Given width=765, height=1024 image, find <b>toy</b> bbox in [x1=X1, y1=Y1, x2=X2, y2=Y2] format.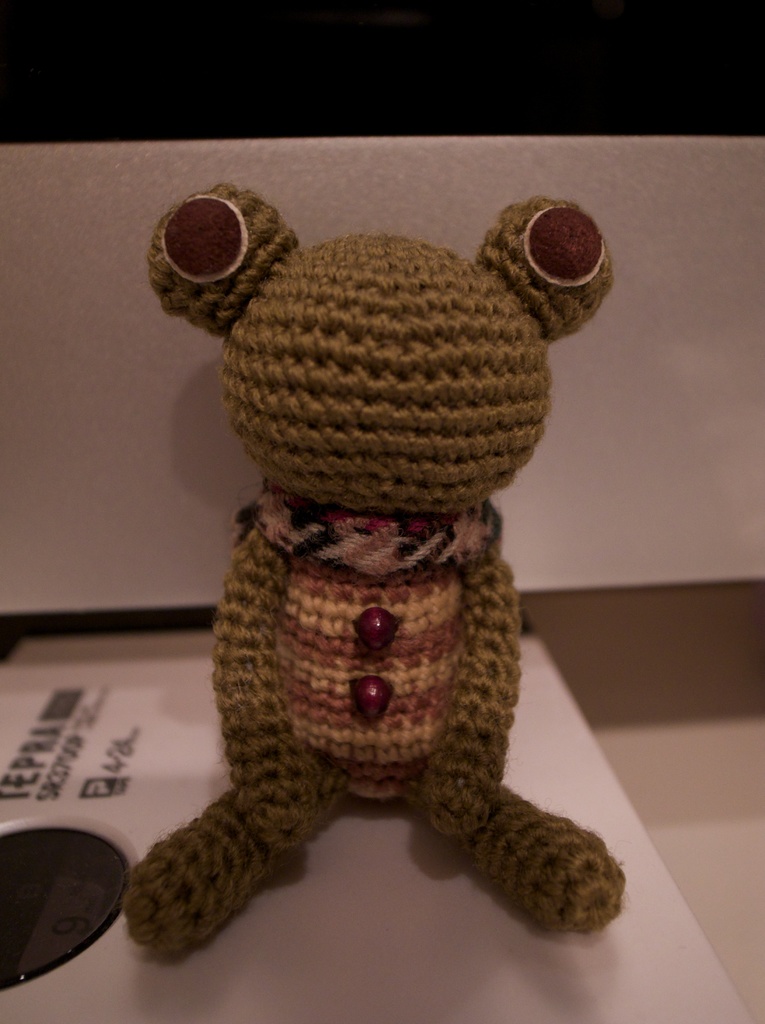
[x1=116, y1=169, x2=666, y2=961].
